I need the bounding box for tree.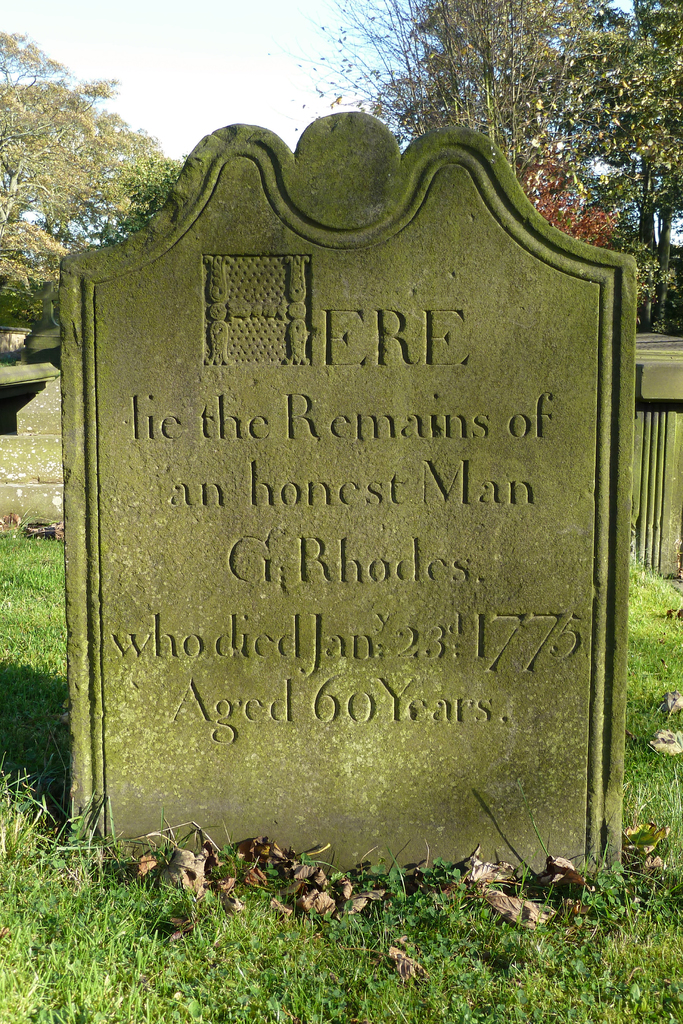
Here it is: (548,0,682,332).
